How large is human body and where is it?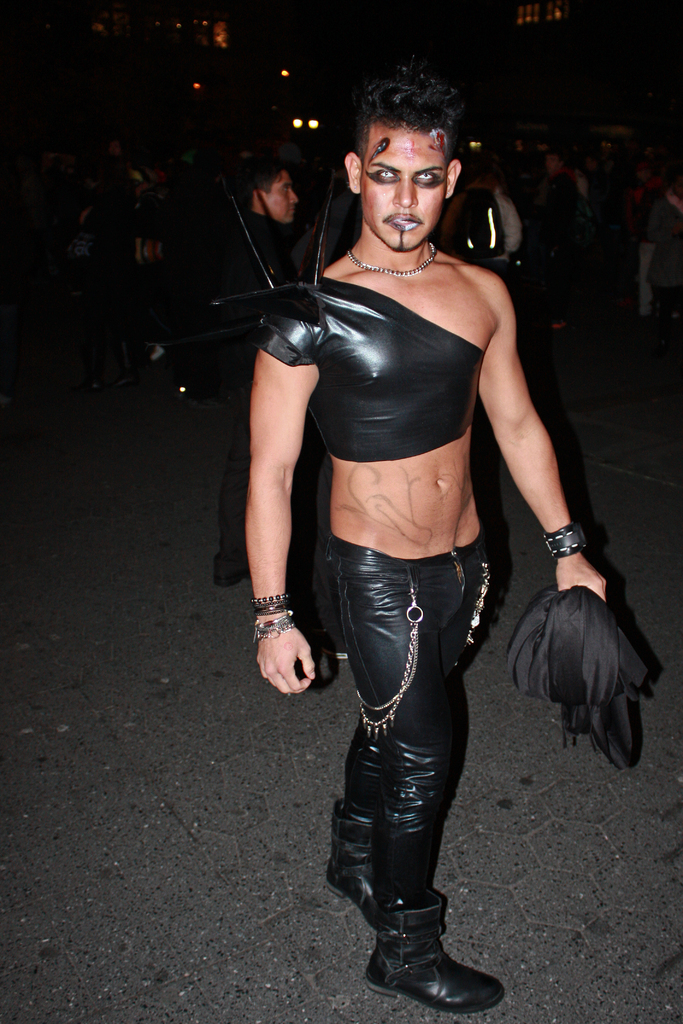
Bounding box: BBox(222, 218, 327, 698).
